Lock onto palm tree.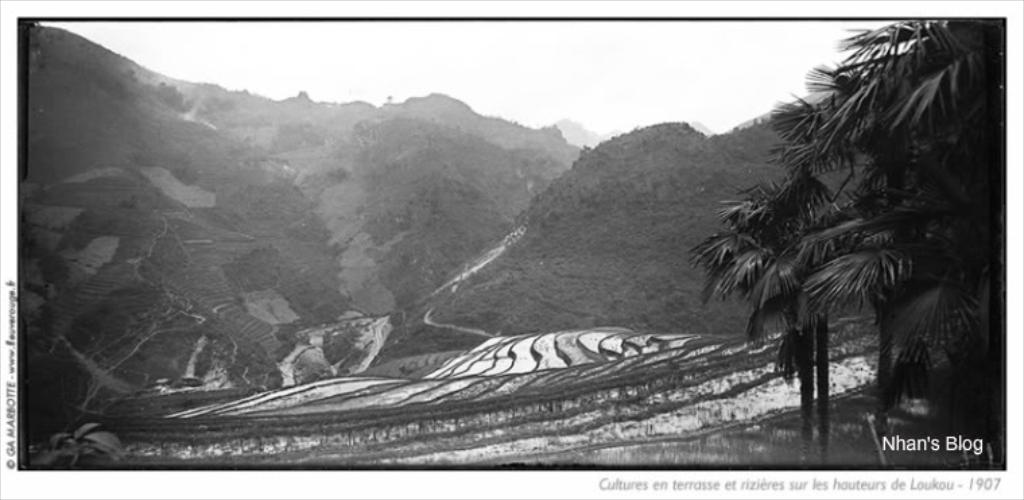
Locked: [x1=717, y1=27, x2=984, y2=433].
